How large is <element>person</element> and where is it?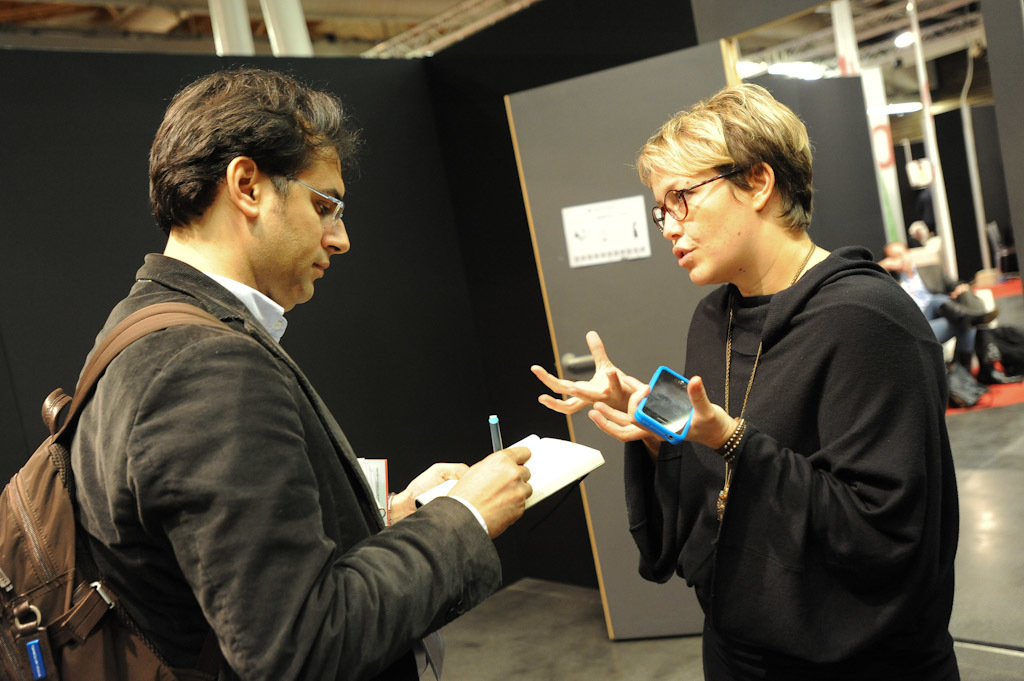
Bounding box: <bbox>878, 242, 1013, 400</bbox>.
